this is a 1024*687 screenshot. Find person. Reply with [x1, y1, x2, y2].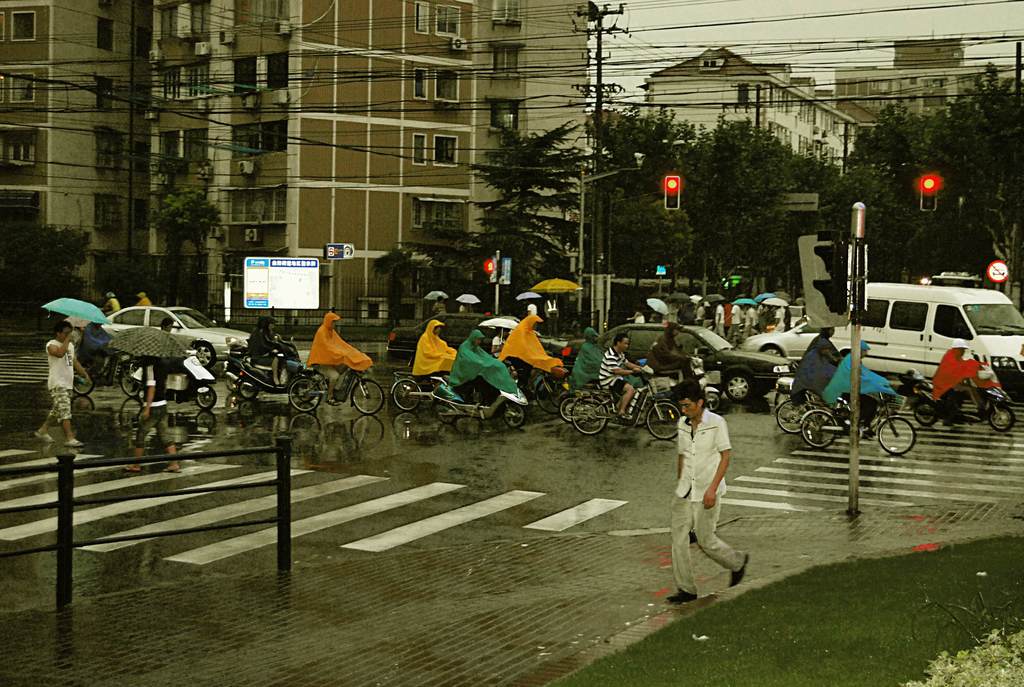
[79, 319, 113, 386].
